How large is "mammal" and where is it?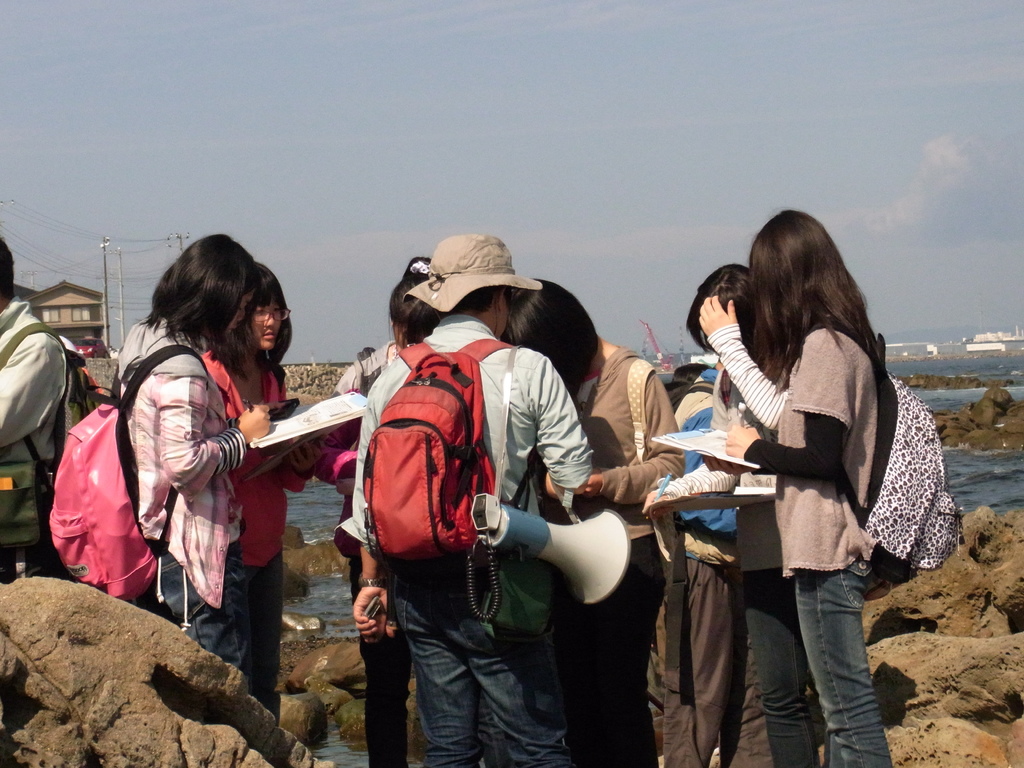
Bounding box: pyautogui.locateOnScreen(58, 332, 109, 455).
